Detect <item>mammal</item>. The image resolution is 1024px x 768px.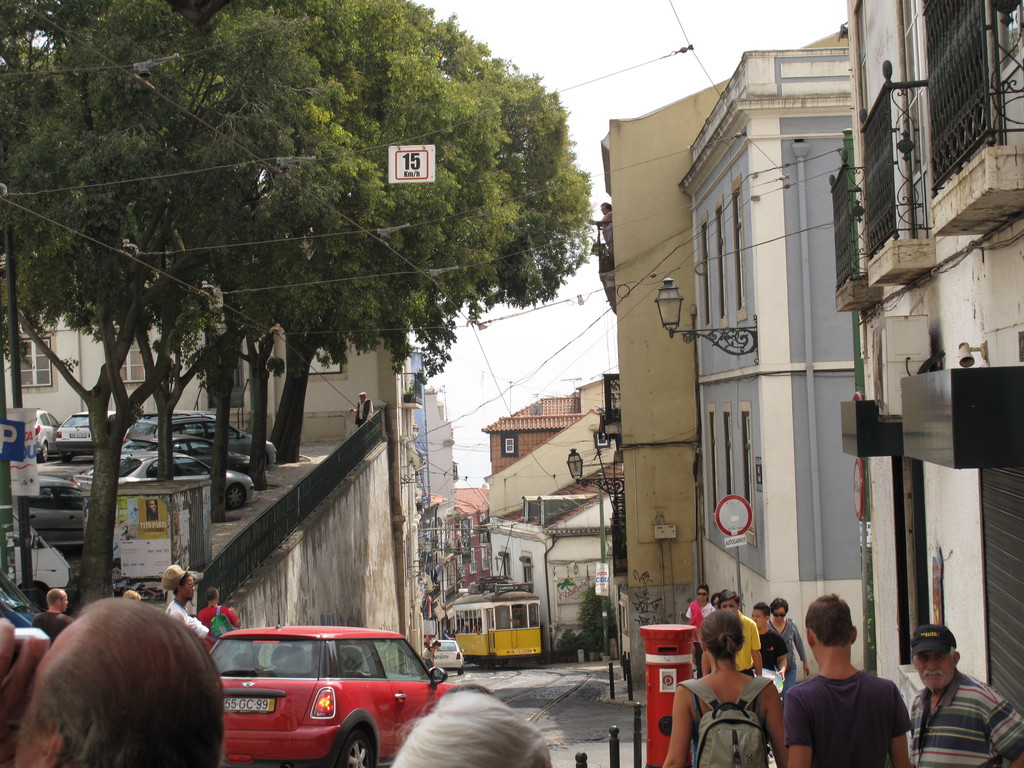
[x1=197, y1=586, x2=239, y2=641].
